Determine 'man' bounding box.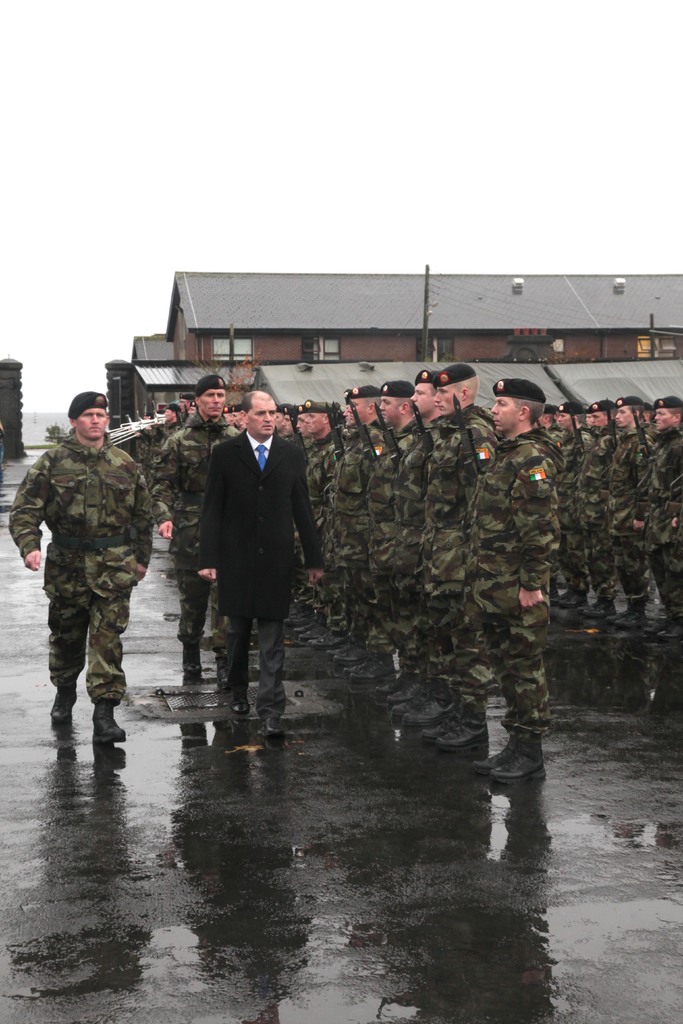
Determined: [186, 402, 197, 416].
